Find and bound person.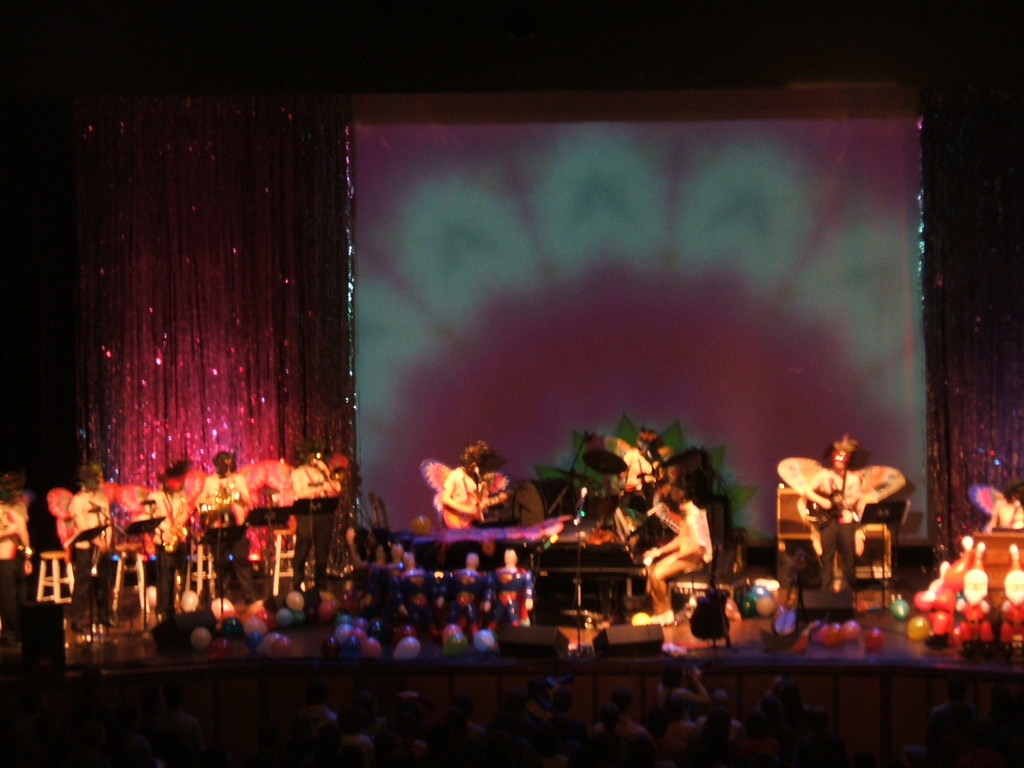
Bound: 292/438/348/584.
